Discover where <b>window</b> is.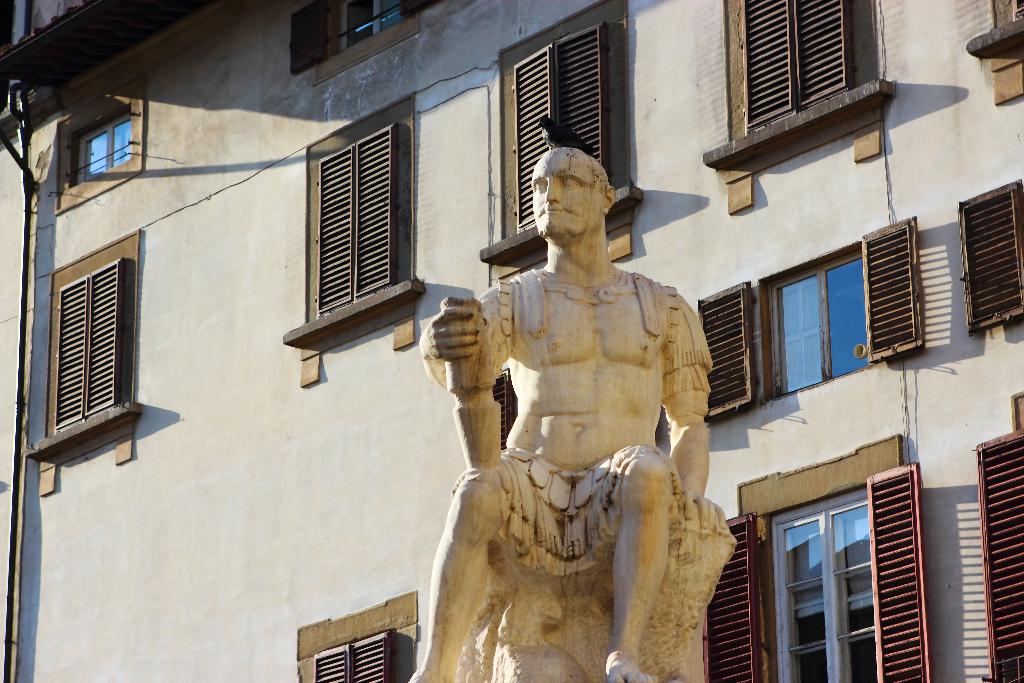
Discovered at (980, 395, 1023, 682).
